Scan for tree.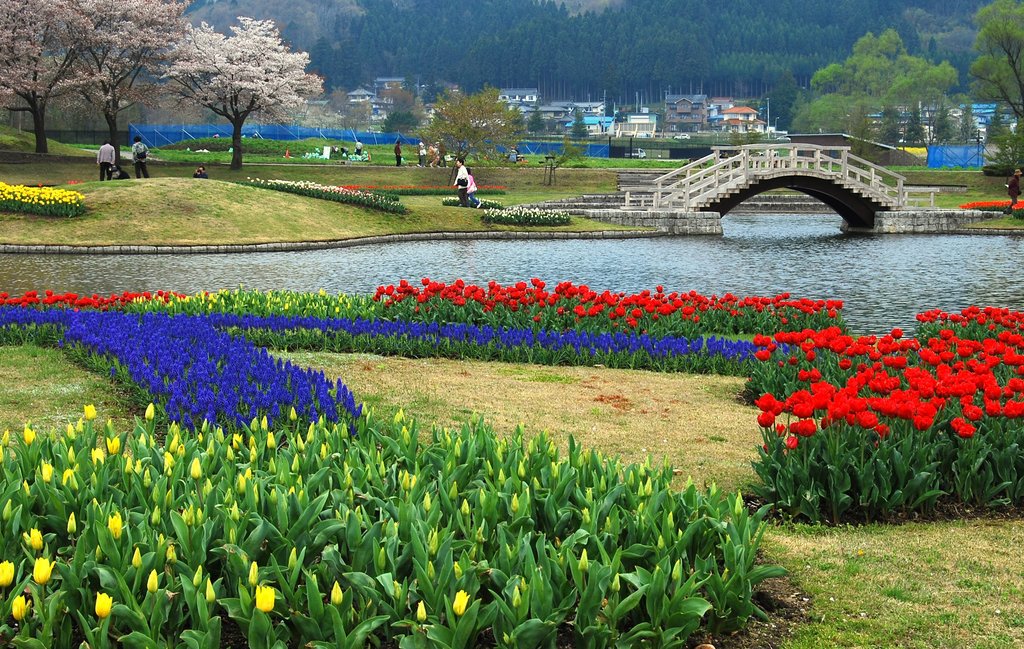
Scan result: 411:90:522:174.
